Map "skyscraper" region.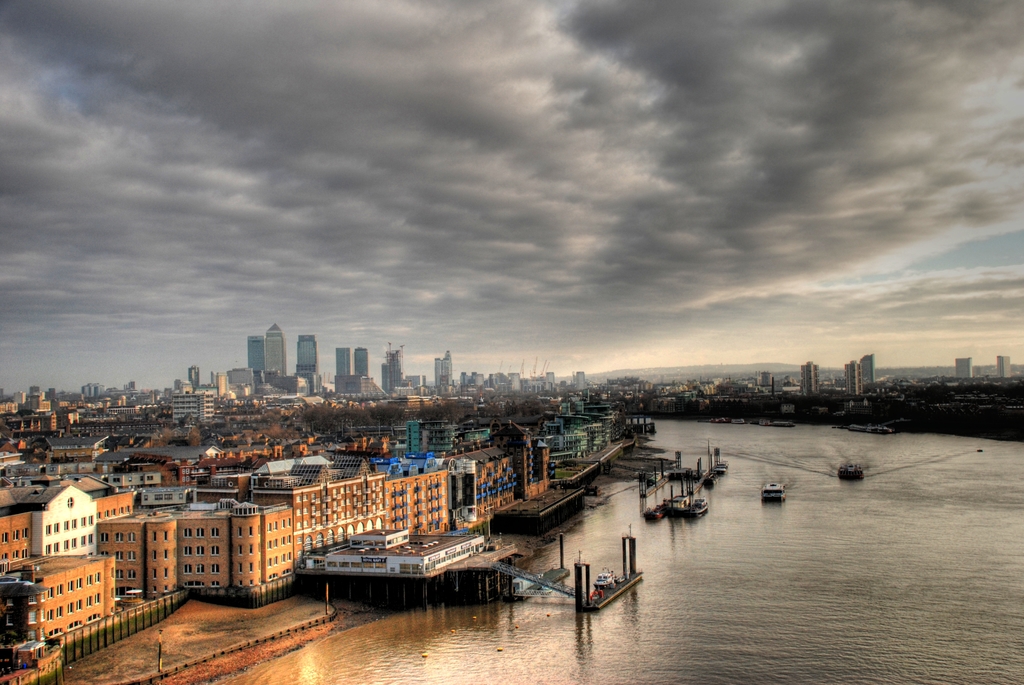
Mapped to 348/341/372/387.
